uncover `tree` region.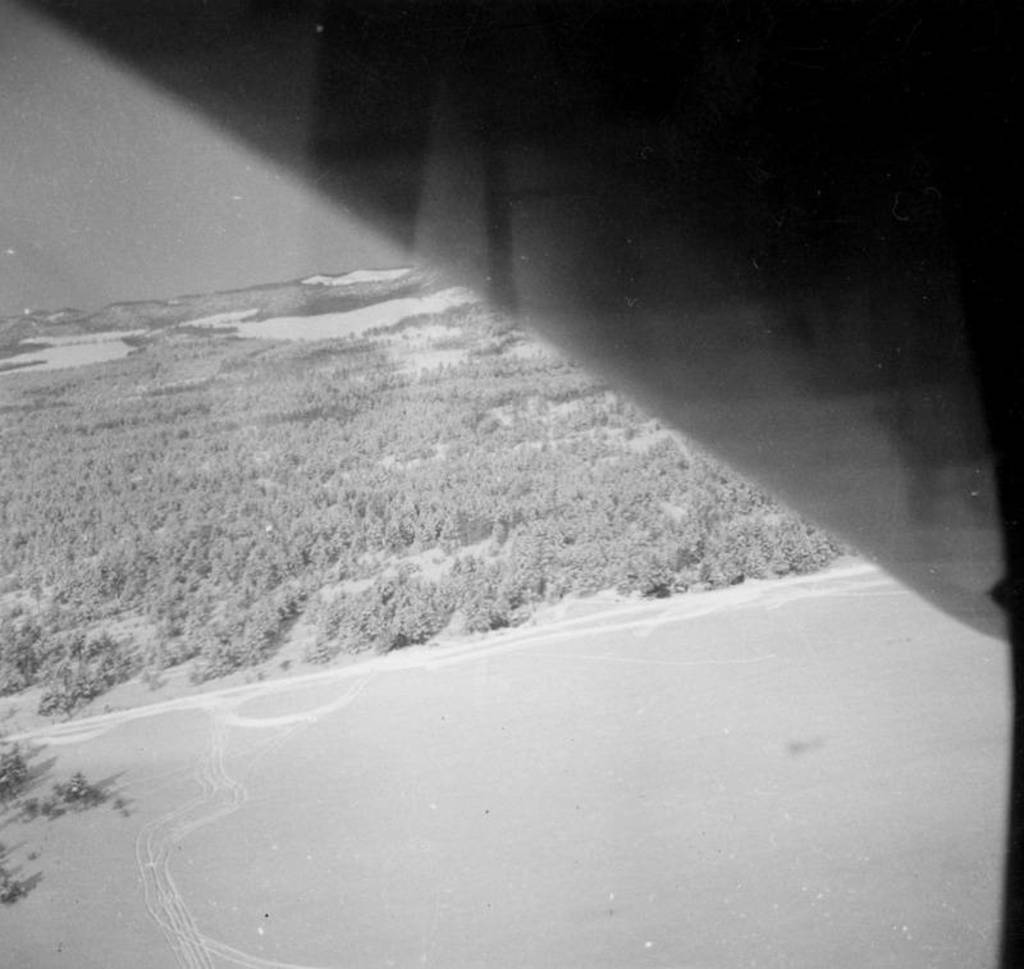
Uncovered: <box>0,740,31,796</box>.
